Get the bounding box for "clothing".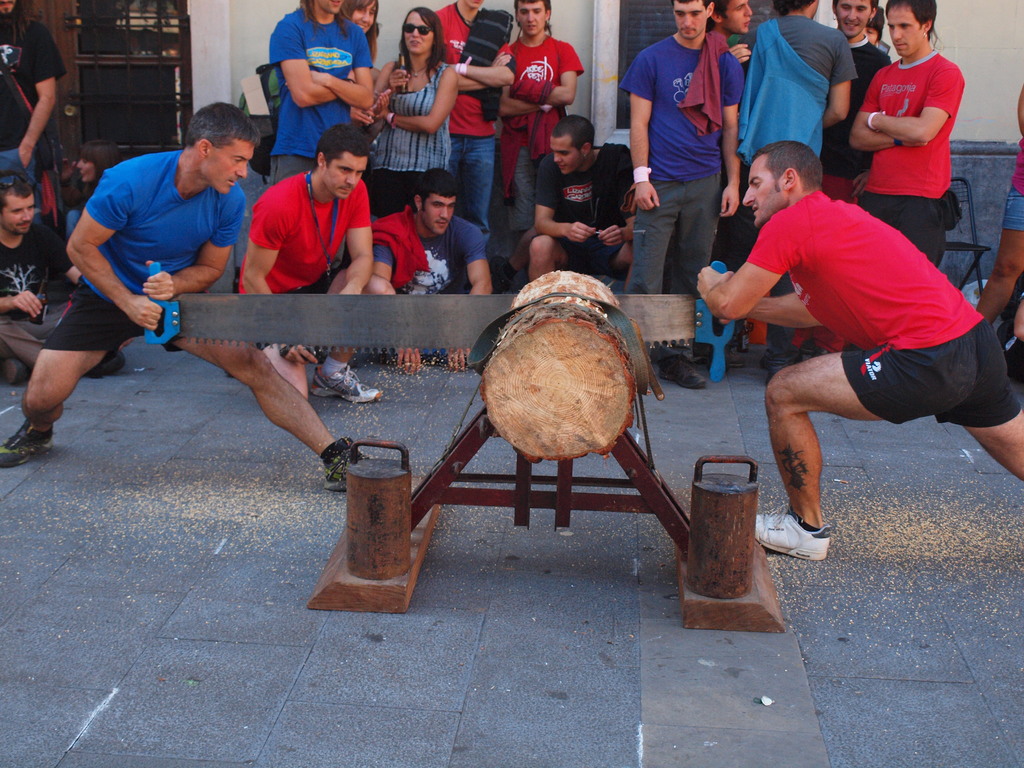
738:9:868:254.
